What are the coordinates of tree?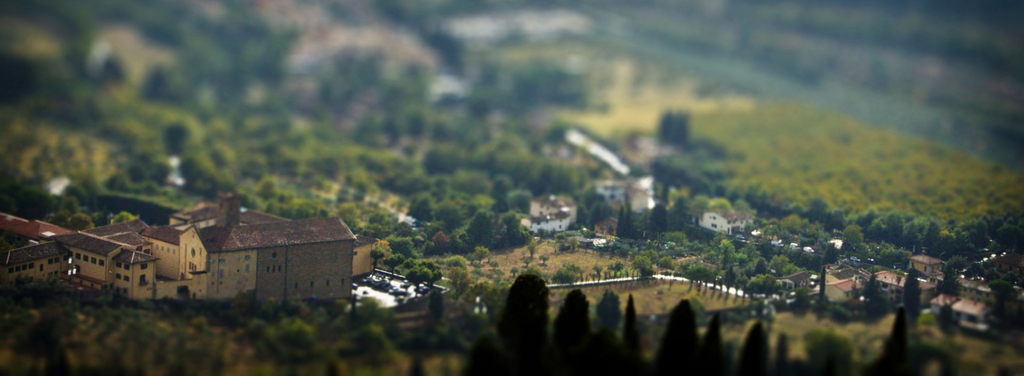
x1=543 y1=285 x2=593 y2=375.
